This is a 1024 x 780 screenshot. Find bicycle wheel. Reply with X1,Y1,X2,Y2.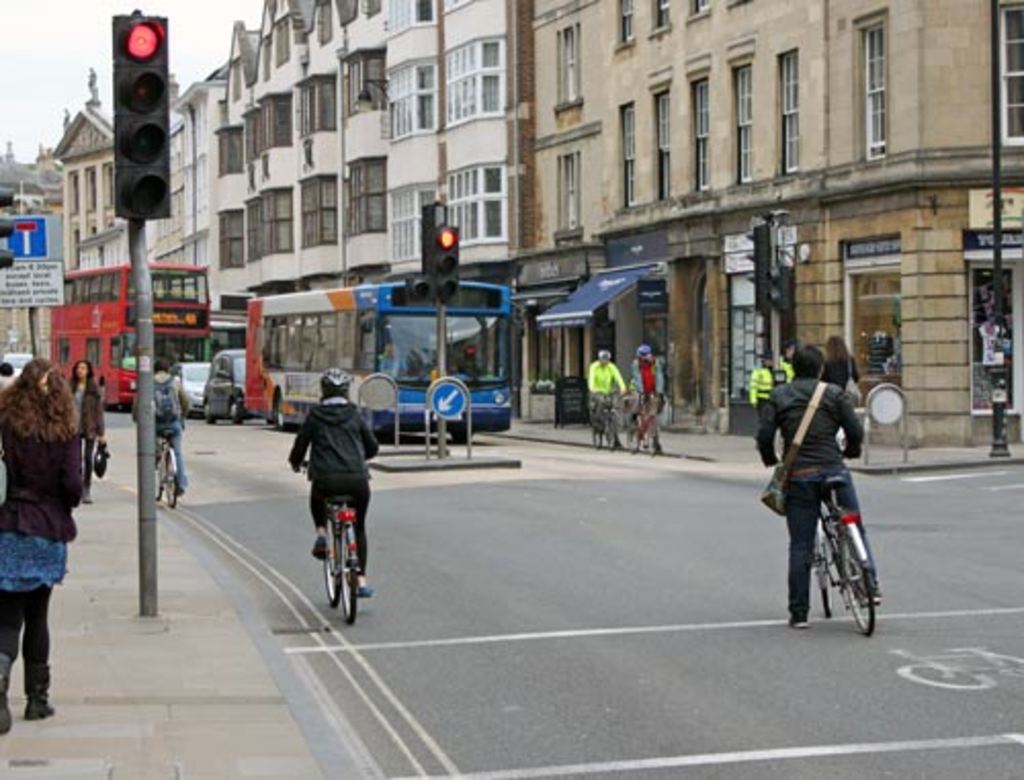
592,422,602,452.
